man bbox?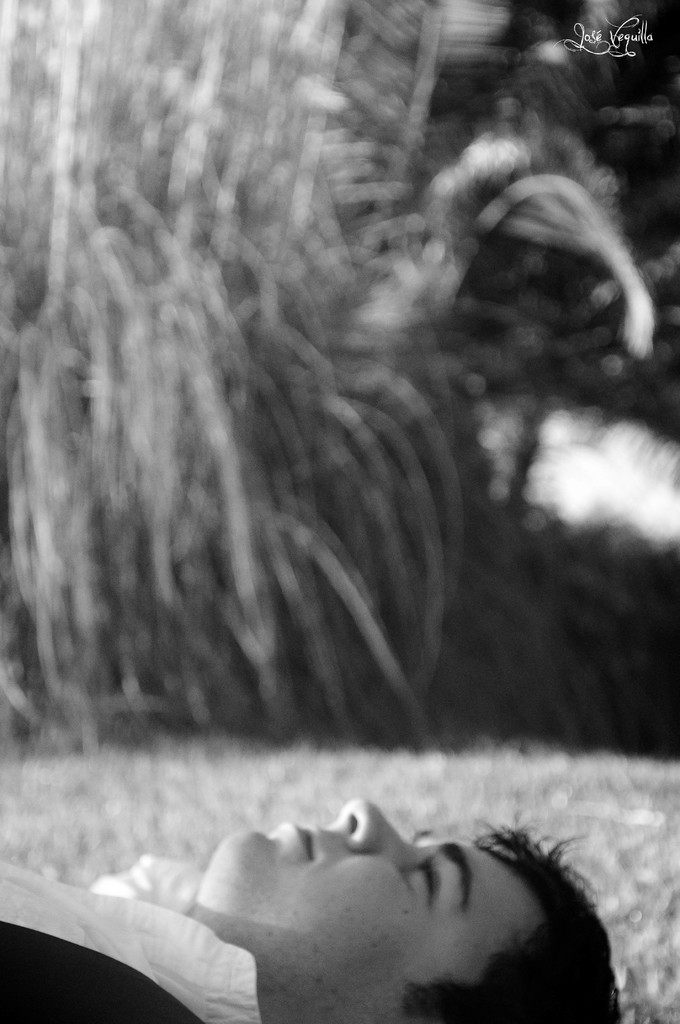
[left=117, top=790, right=627, bottom=1023]
